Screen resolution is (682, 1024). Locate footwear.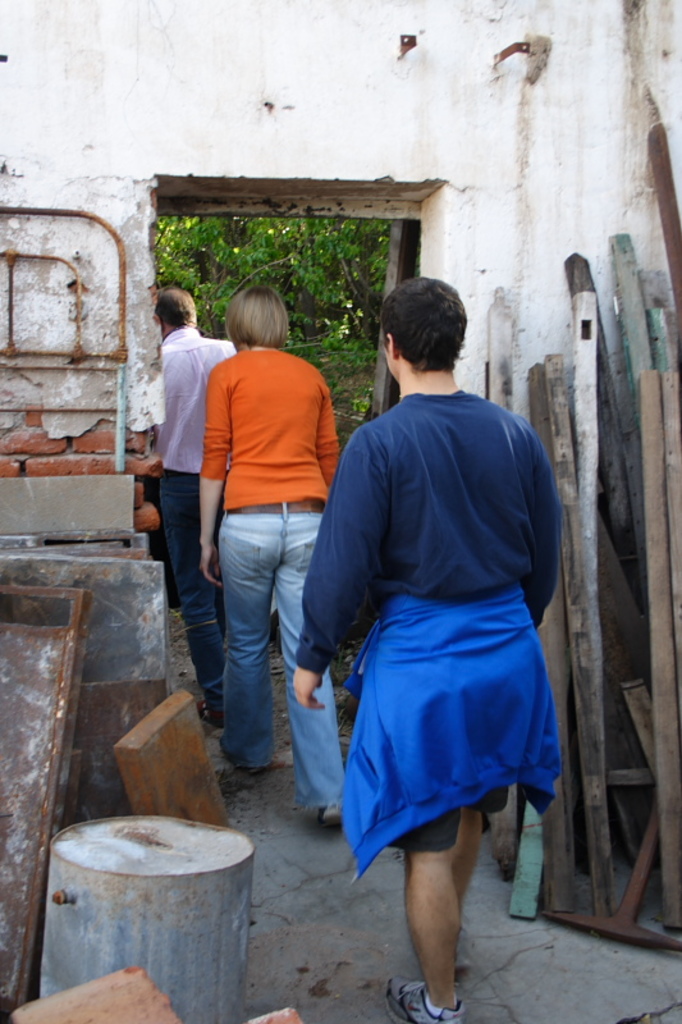
BBox(198, 696, 218, 737).
